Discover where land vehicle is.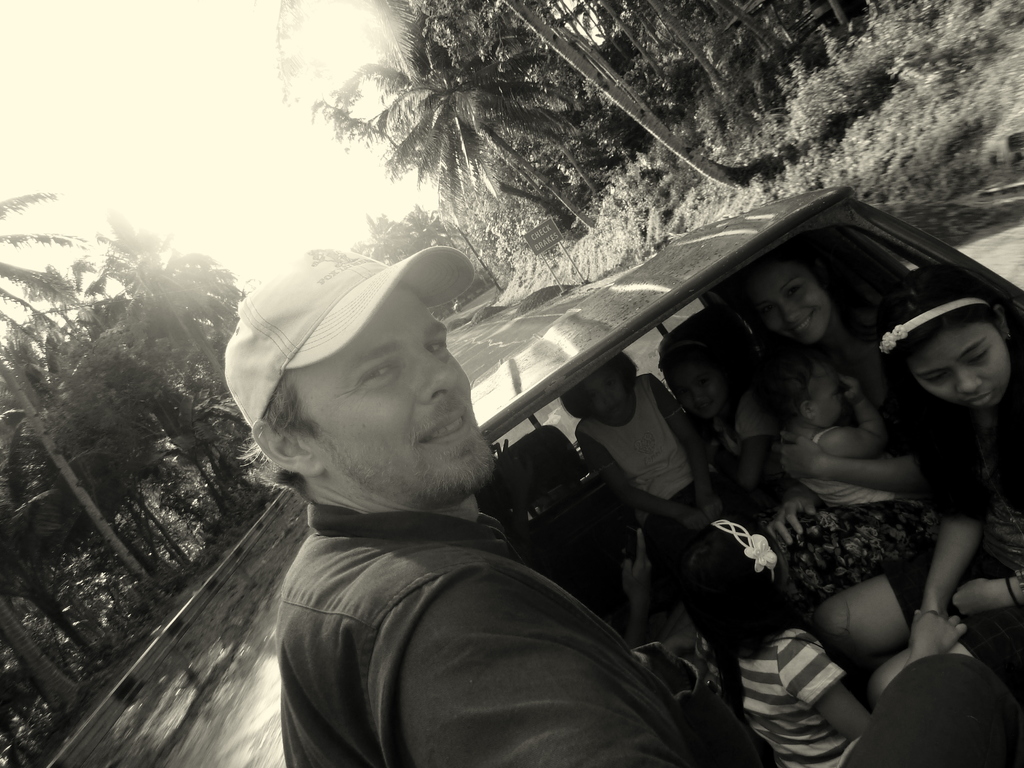
Discovered at 381/186/1023/759.
